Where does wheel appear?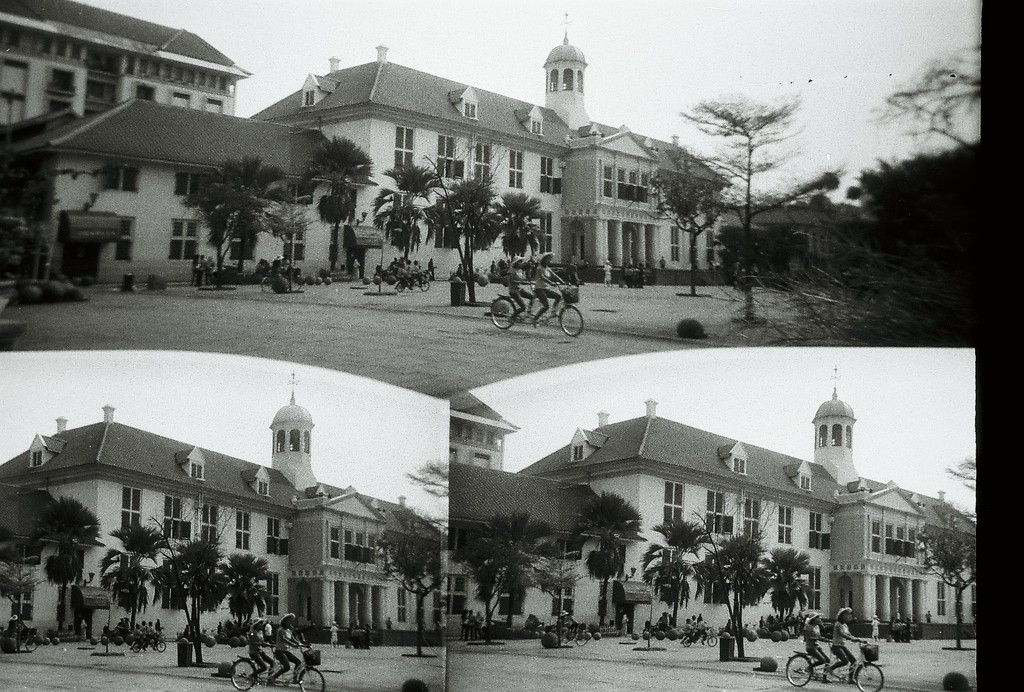
Appears at 132/644/139/654.
